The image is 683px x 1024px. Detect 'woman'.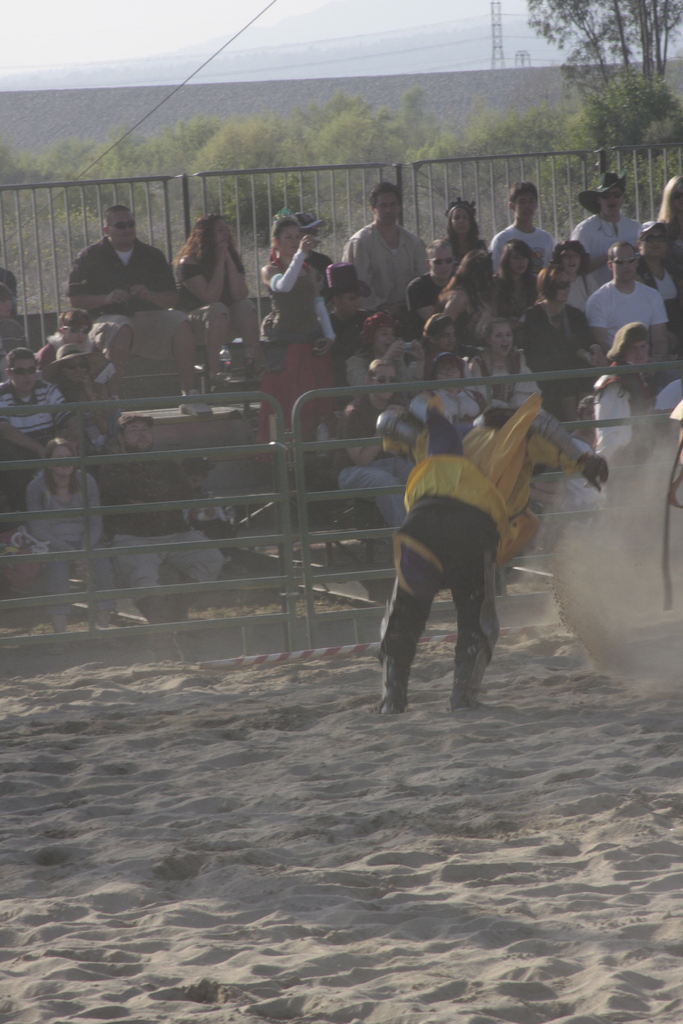
Detection: box=[48, 344, 119, 463].
